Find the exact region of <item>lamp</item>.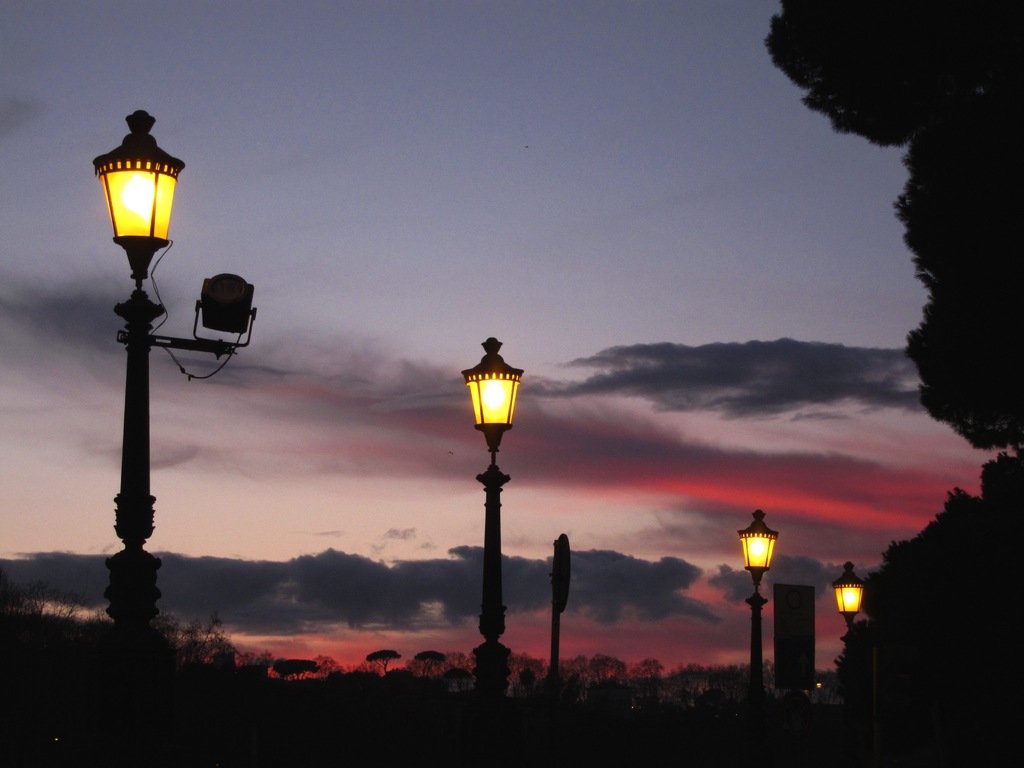
Exact region: [192, 270, 260, 364].
